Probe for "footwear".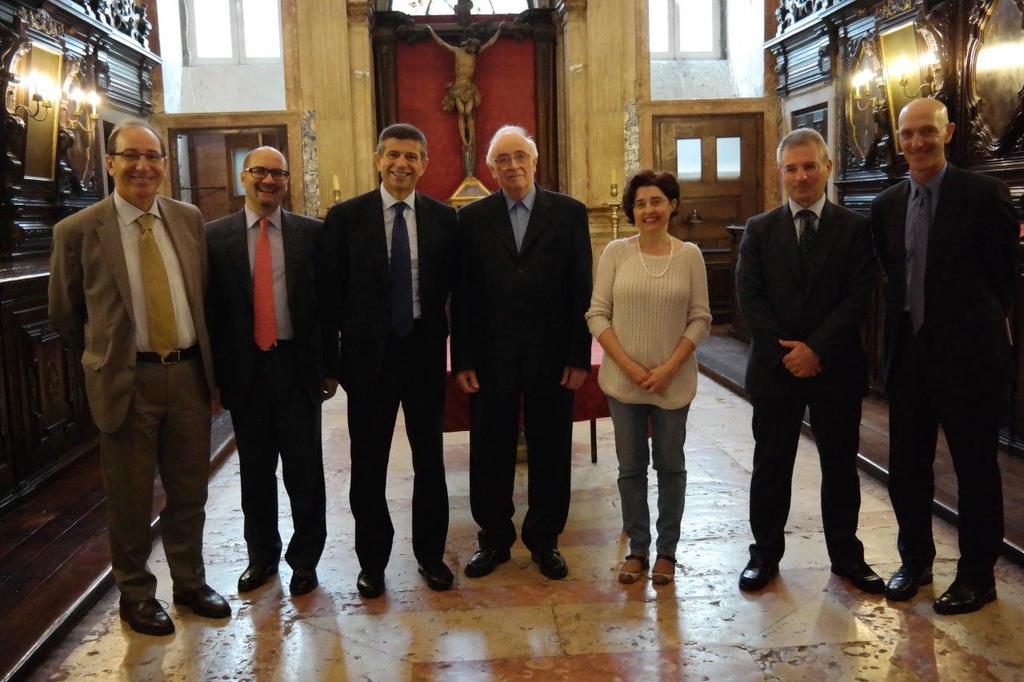
Probe result: bbox=[932, 561, 997, 612].
